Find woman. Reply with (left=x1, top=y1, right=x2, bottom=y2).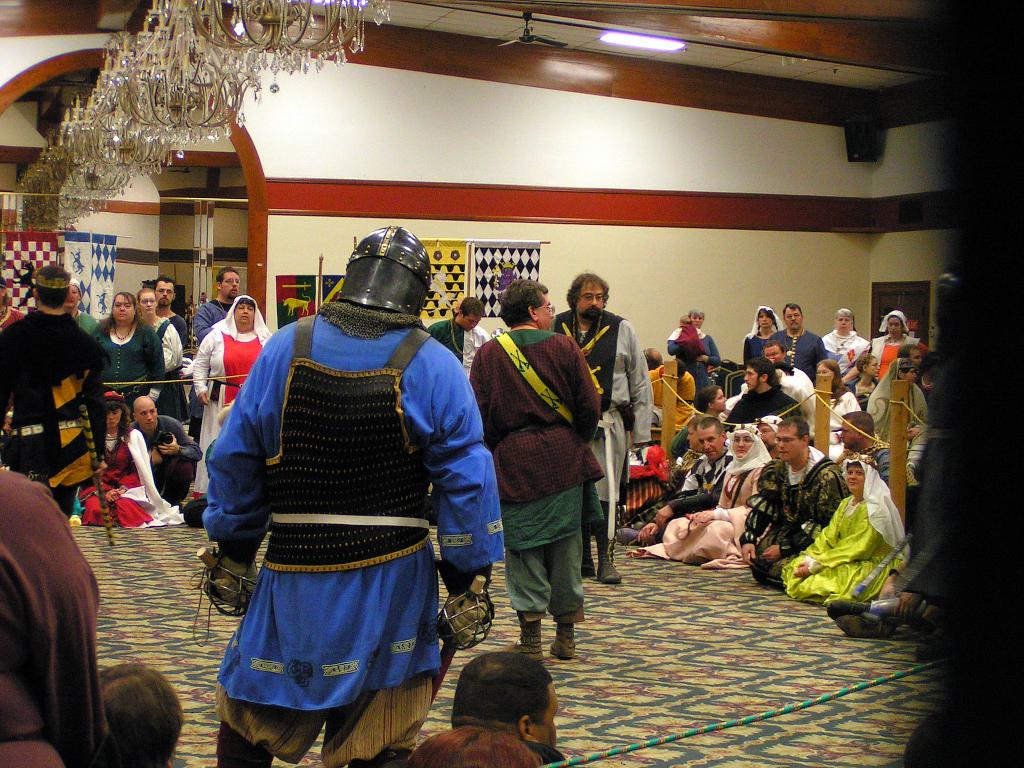
(left=815, top=362, right=863, bottom=419).
